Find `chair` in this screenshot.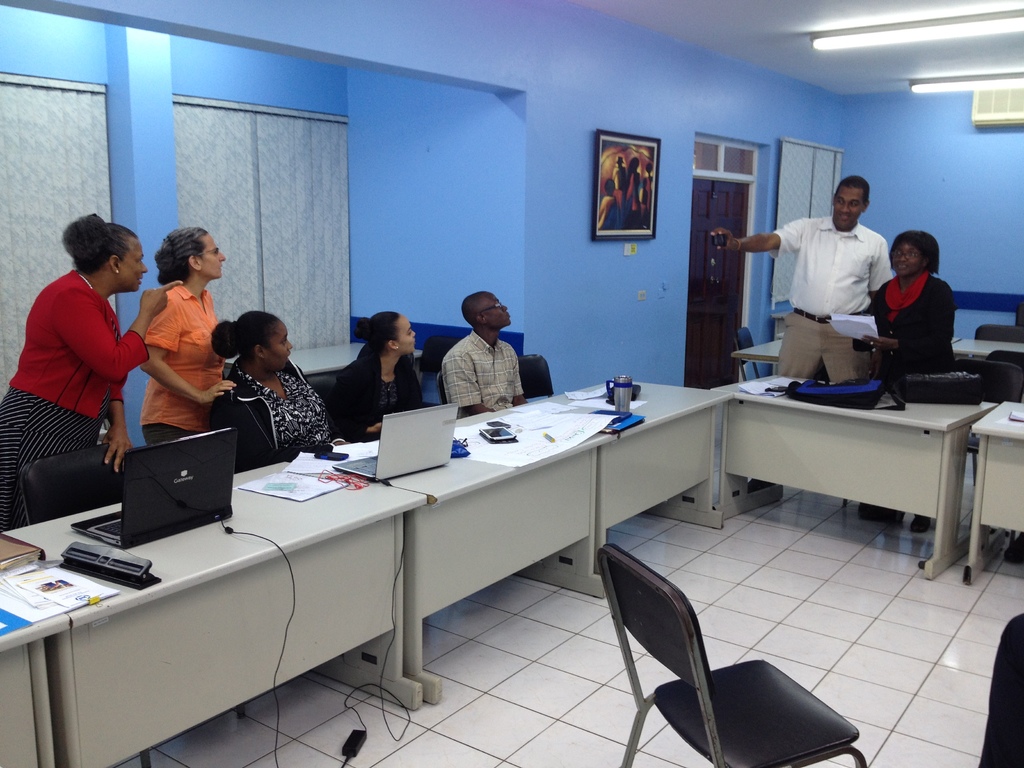
The bounding box for `chair` is box(972, 324, 1023, 358).
